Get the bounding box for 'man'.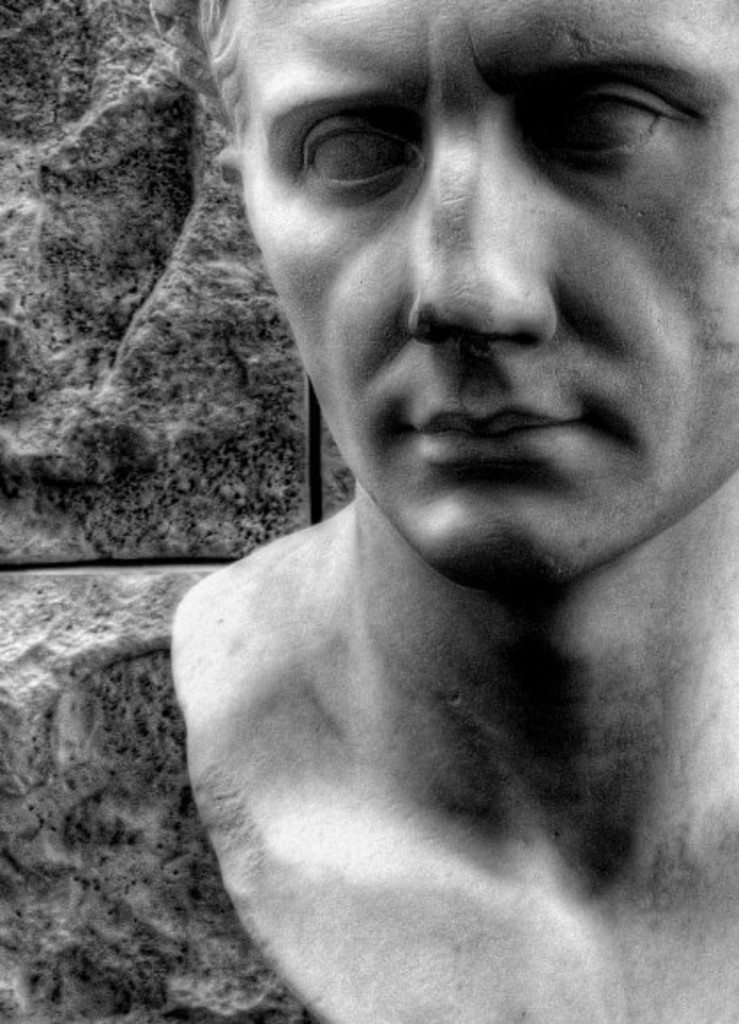
bbox=(117, 0, 738, 1010).
